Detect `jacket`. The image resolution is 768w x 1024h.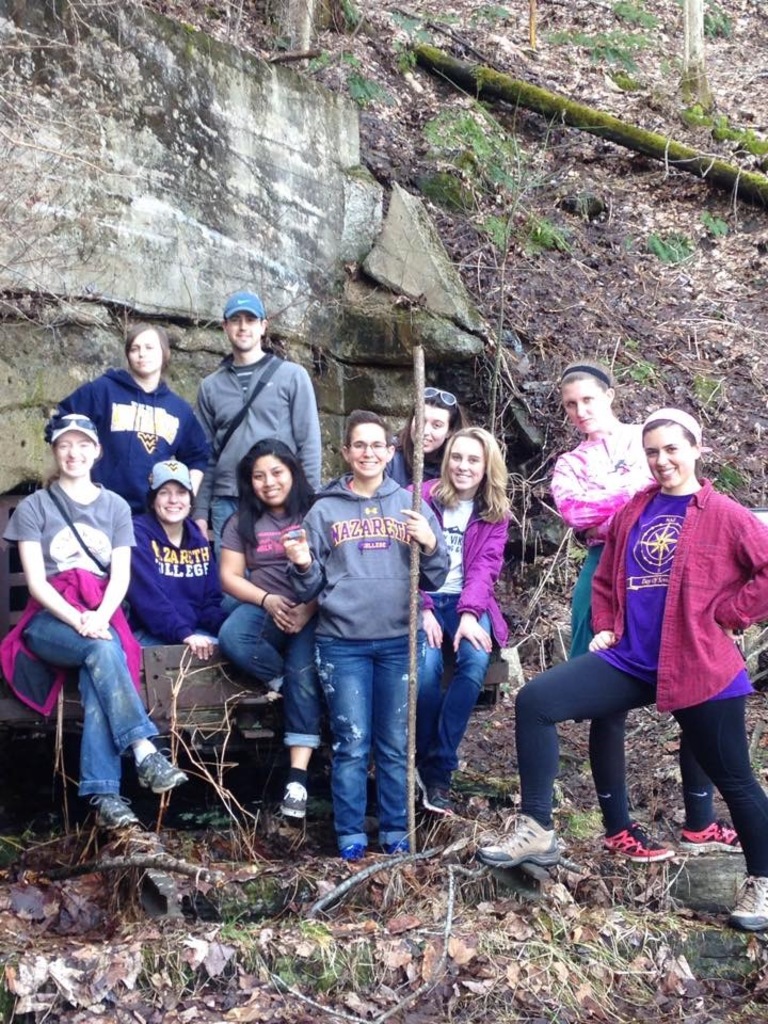
pyautogui.locateOnScreen(399, 474, 527, 660).
